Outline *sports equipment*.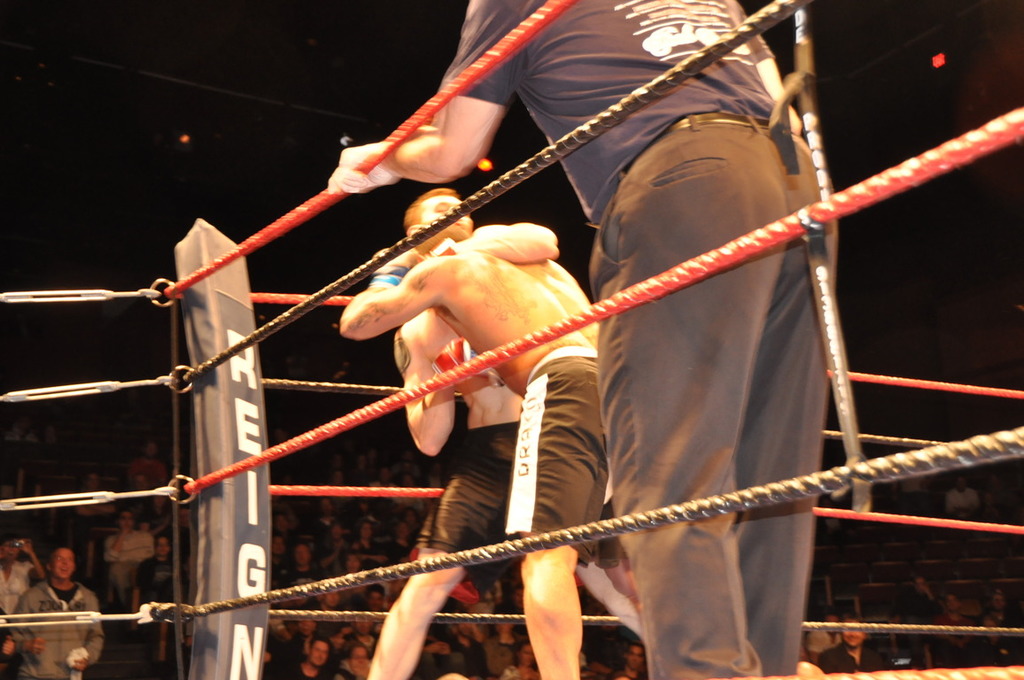
Outline: rect(431, 335, 506, 385).
